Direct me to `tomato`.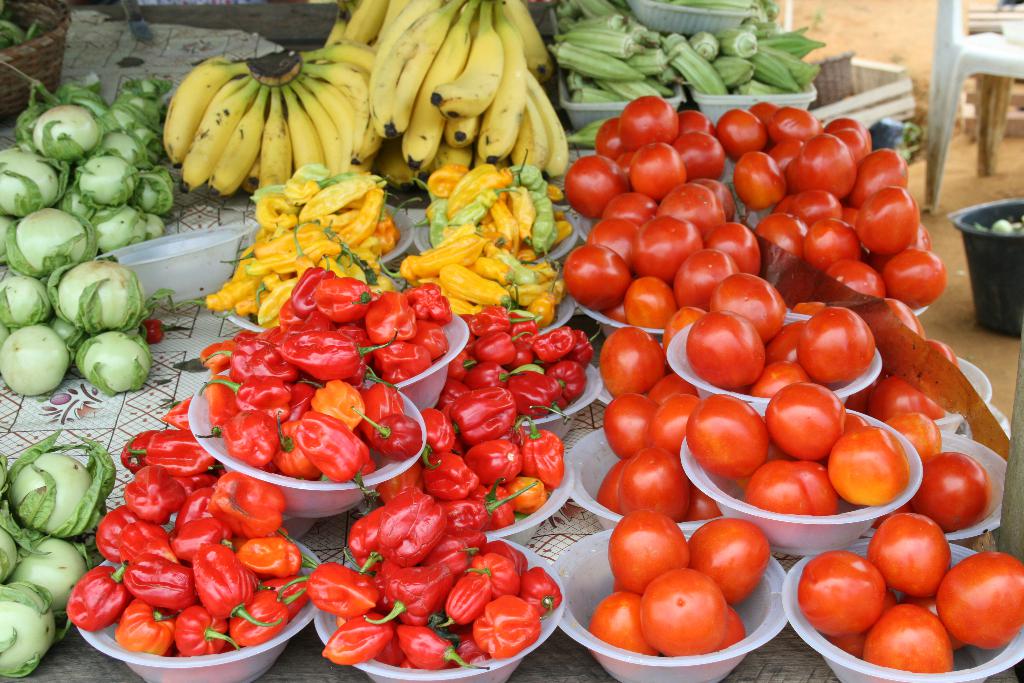
Direction: left=731, top=149, right=786, bottom=210.
